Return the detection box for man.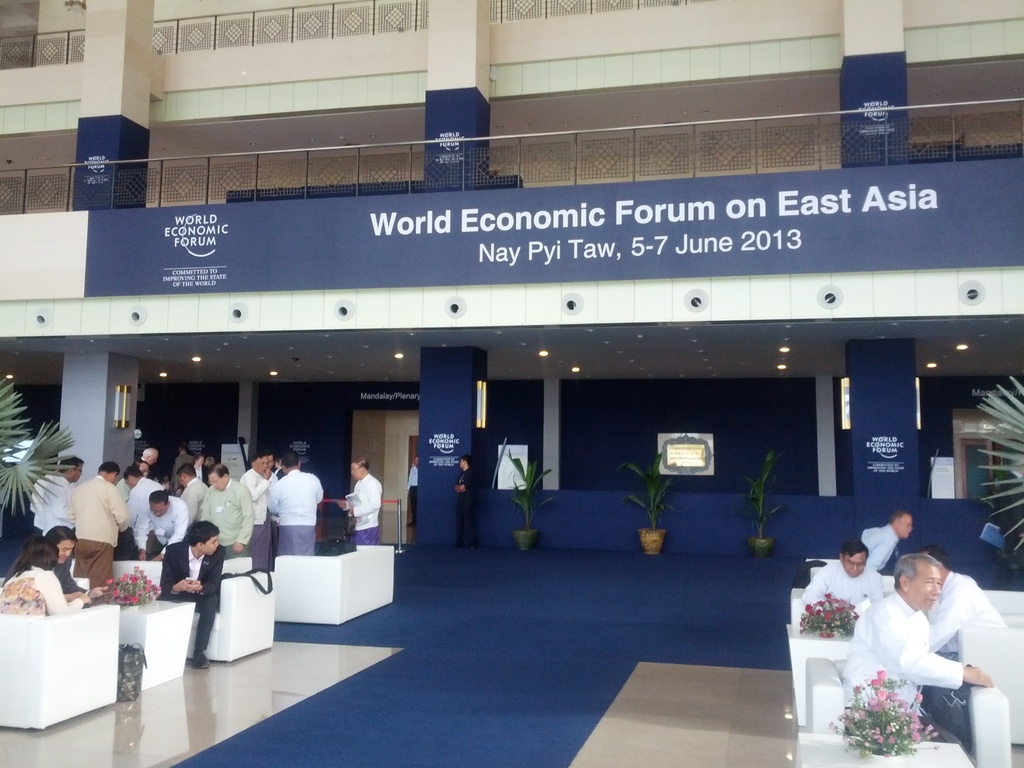
Rect(154, 518, 226, 670).
